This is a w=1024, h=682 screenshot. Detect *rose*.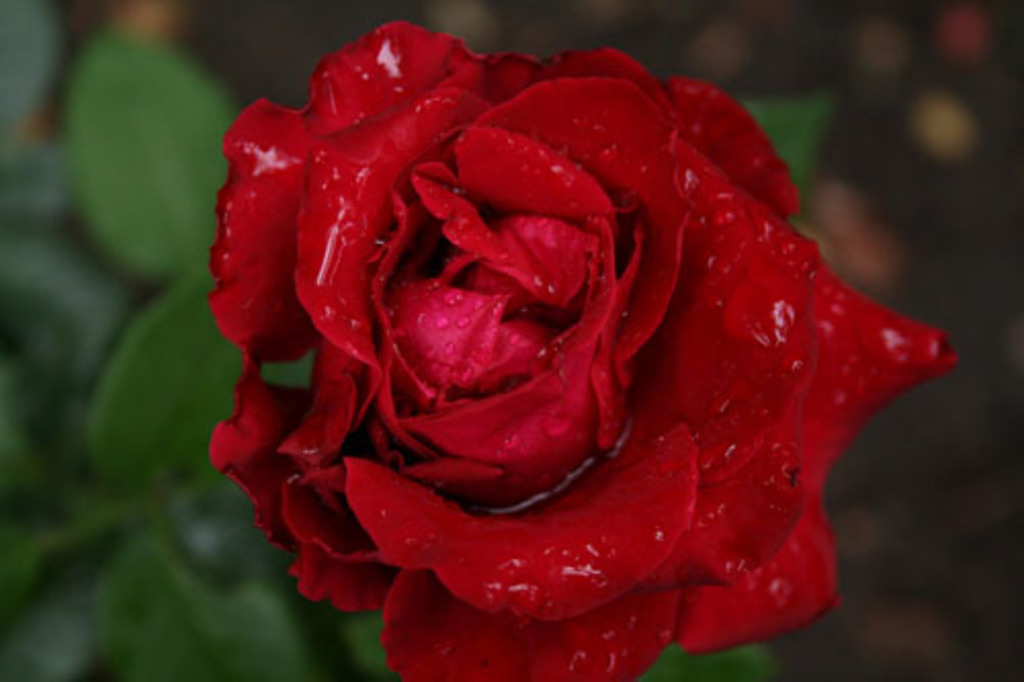
l=205, t=20, r=963, b=680.
